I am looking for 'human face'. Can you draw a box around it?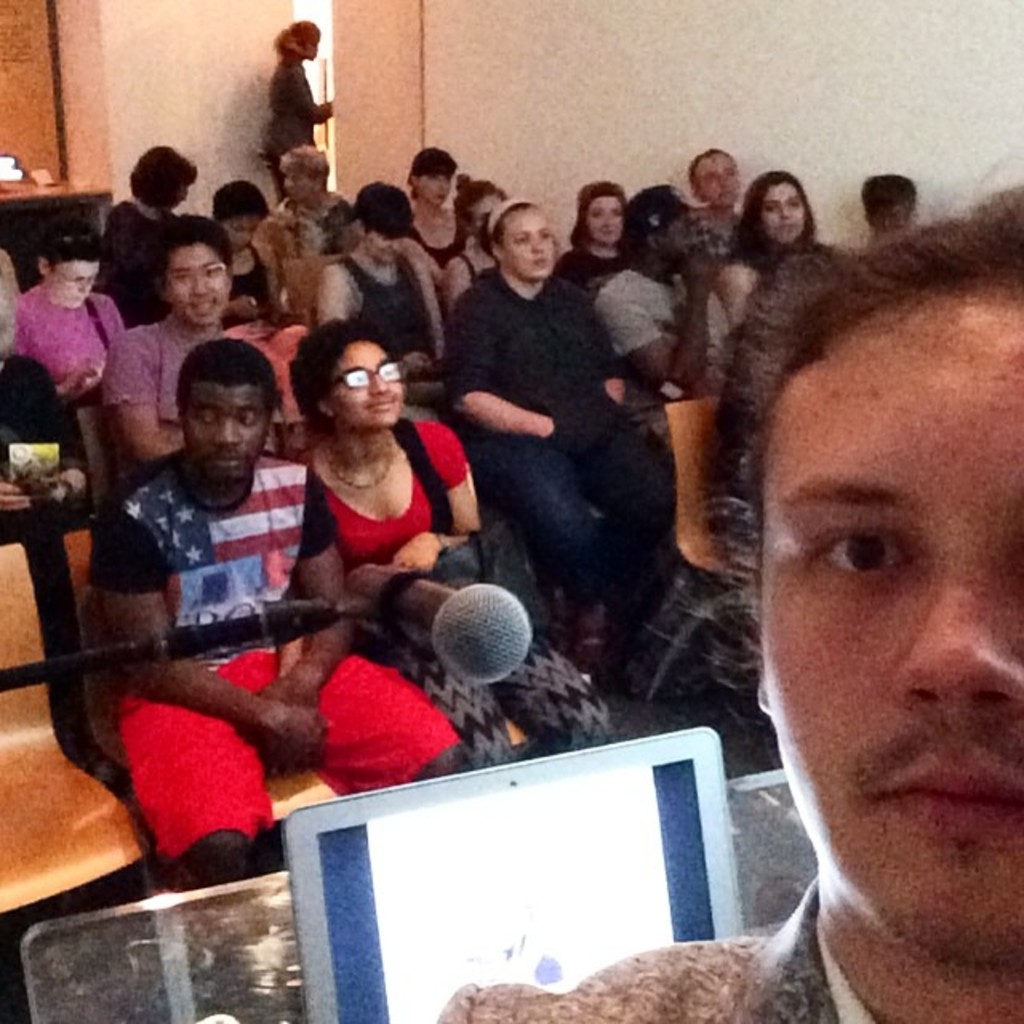
Sure, the bounding box is [762,182,805,245].
